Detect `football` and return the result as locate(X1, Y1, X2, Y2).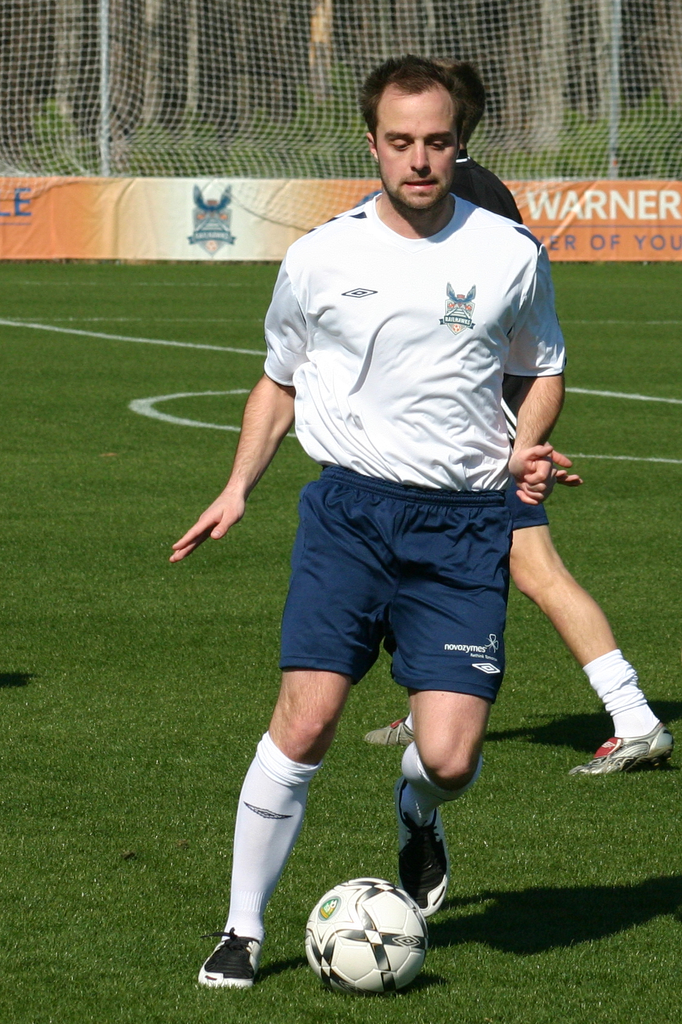
locate(305, 876, 426, 993).
